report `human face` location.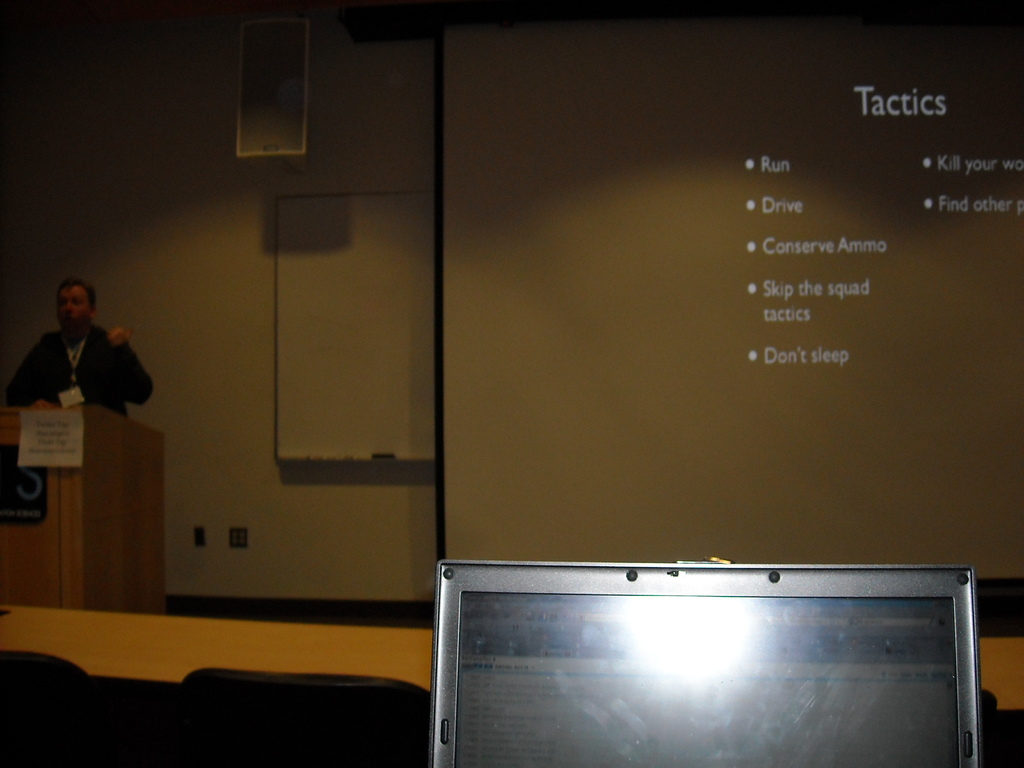
Report: bbox=(53, 278, 96, 334).
